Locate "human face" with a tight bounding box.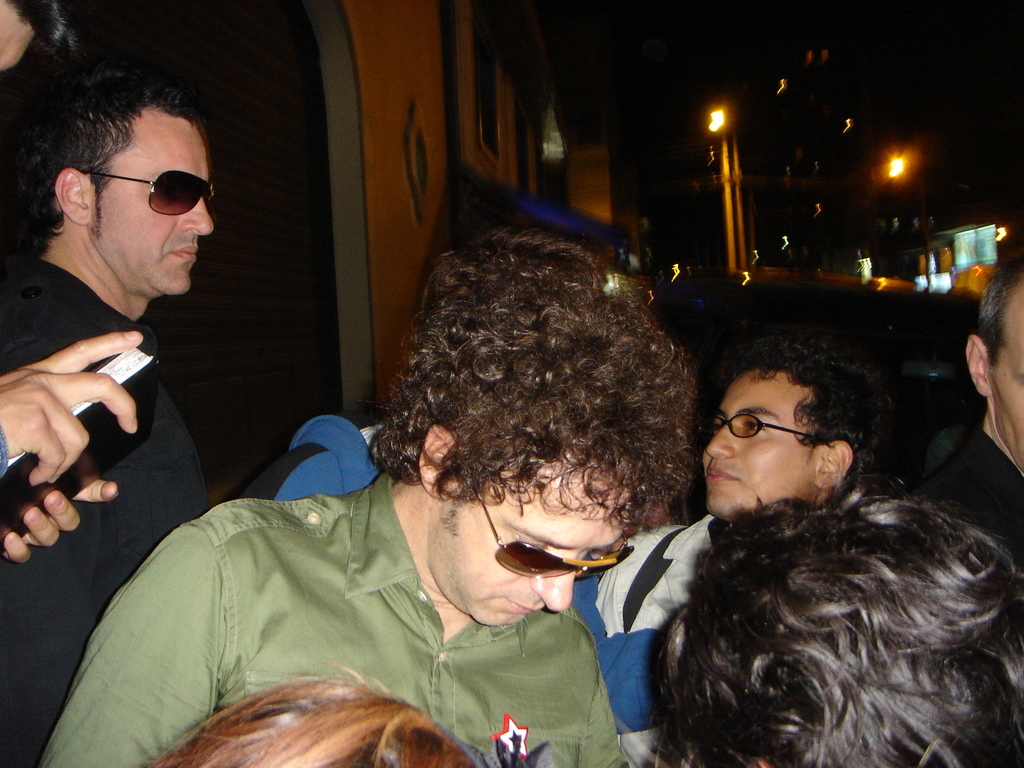
[left=92, top=106, right=214, bottom=290].
